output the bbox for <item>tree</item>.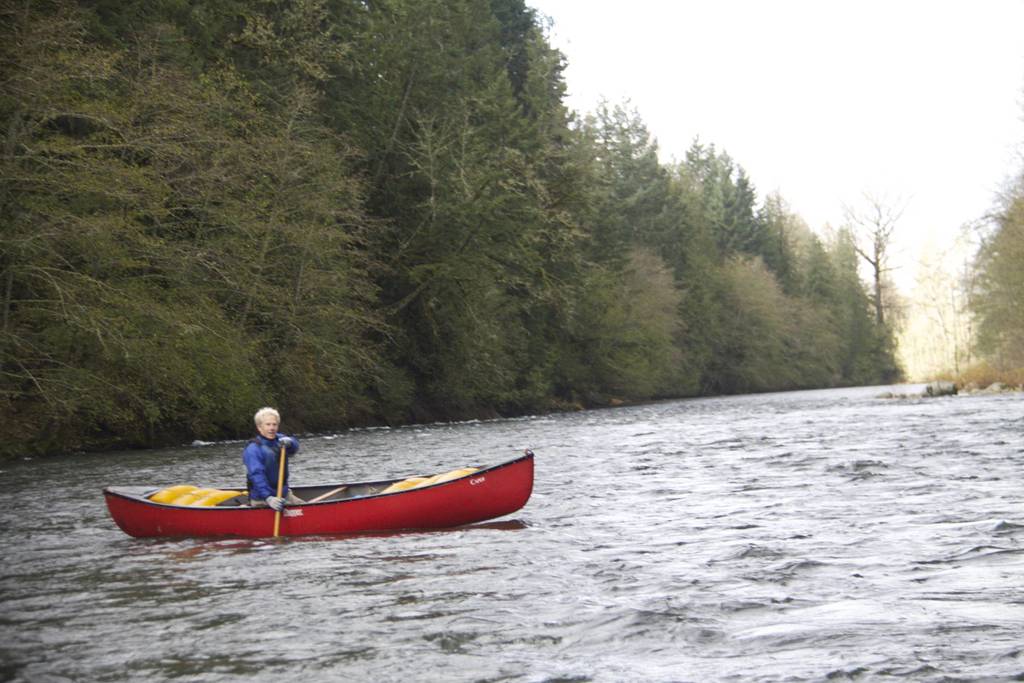
l=947, t=88, r=1023, b=370.
